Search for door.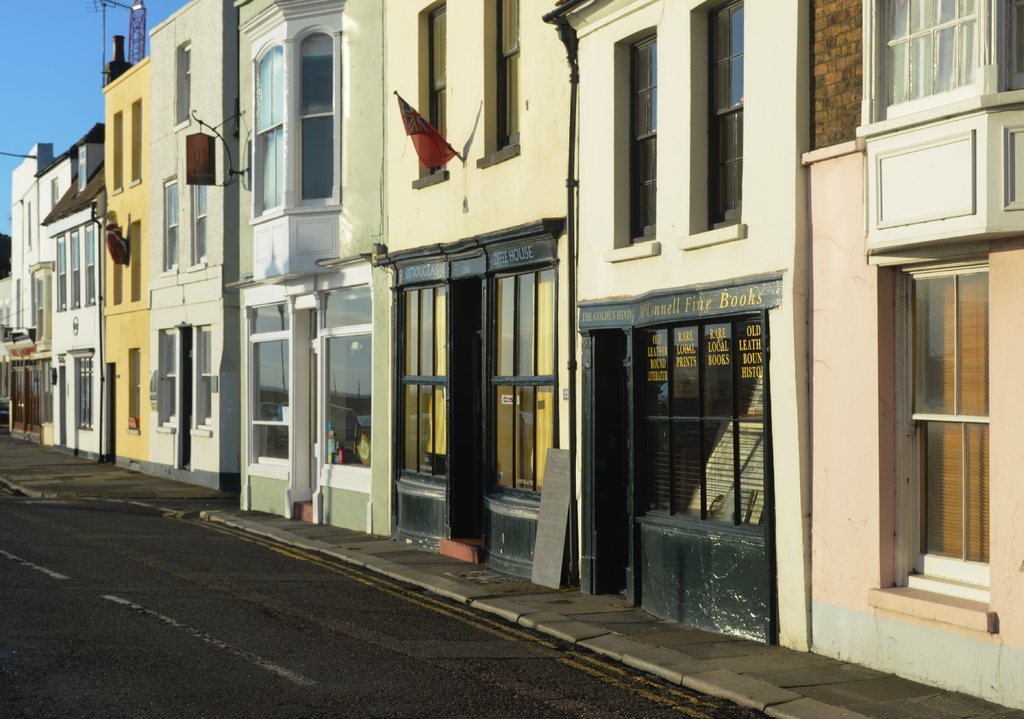
Found at x1=595, y1=267, x2=784, y2=607.
